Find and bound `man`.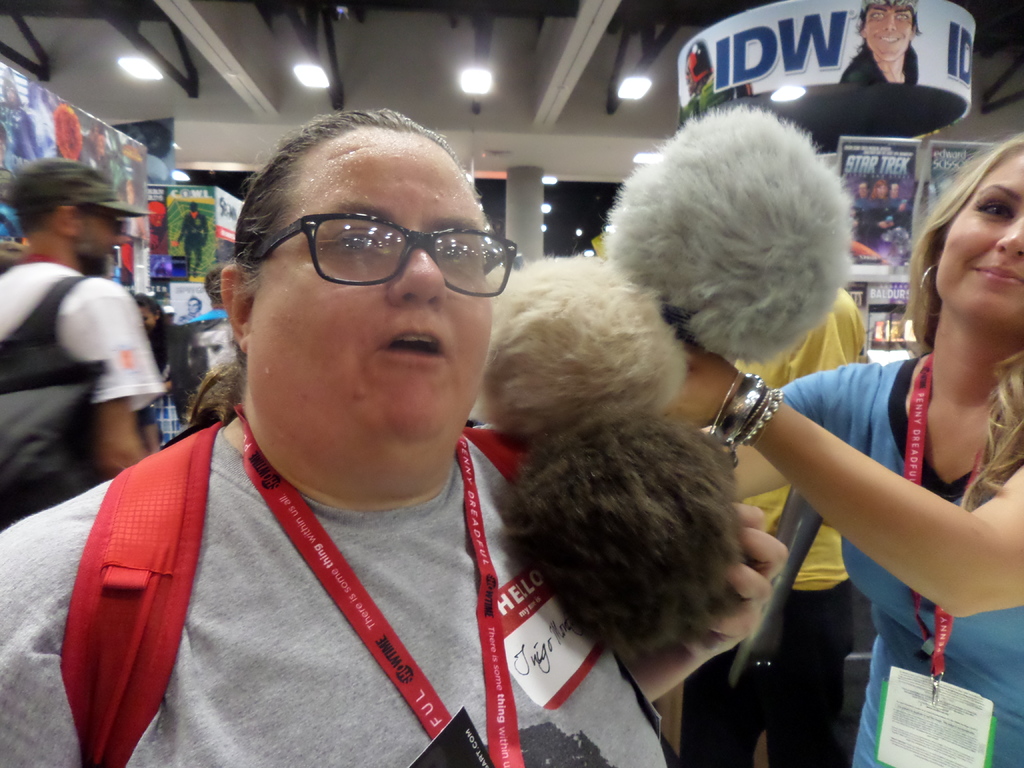
Bound: x1=8 y1=184 x2=169 y2=499.
